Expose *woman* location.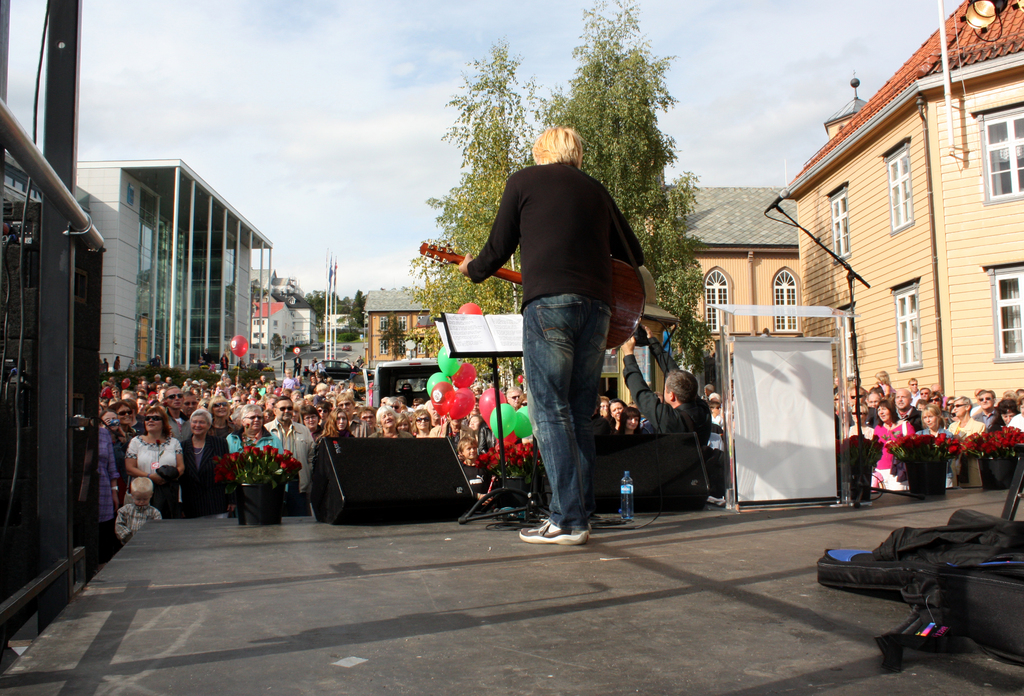
Exposed at bbox(424, 412, 476, 454).
